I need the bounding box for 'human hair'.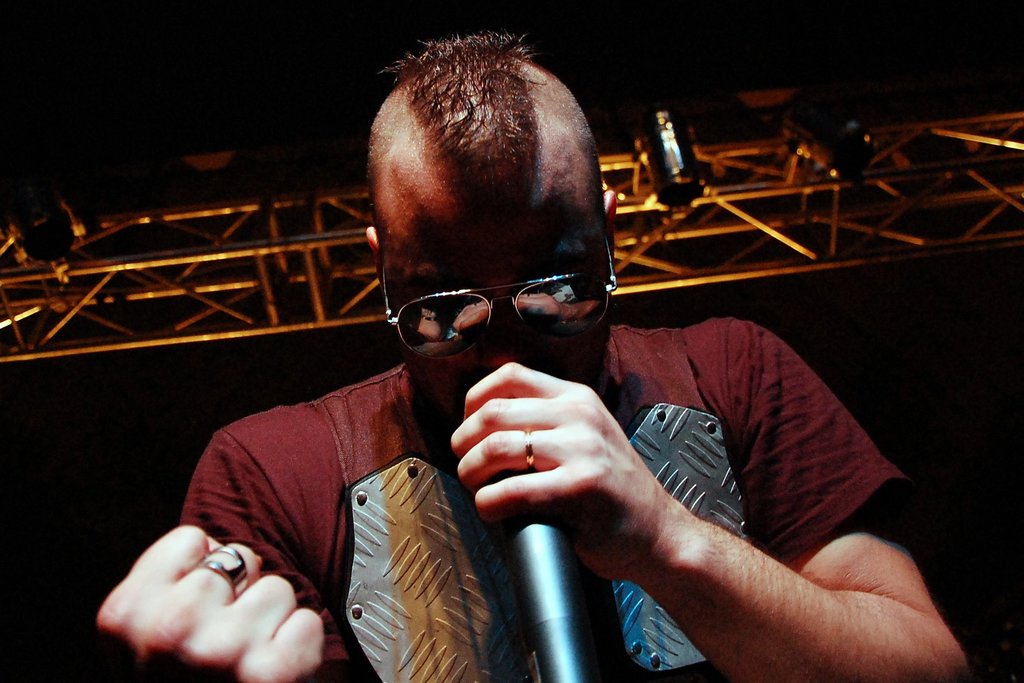
Here it is: locate(371, 45, 581, 229).
